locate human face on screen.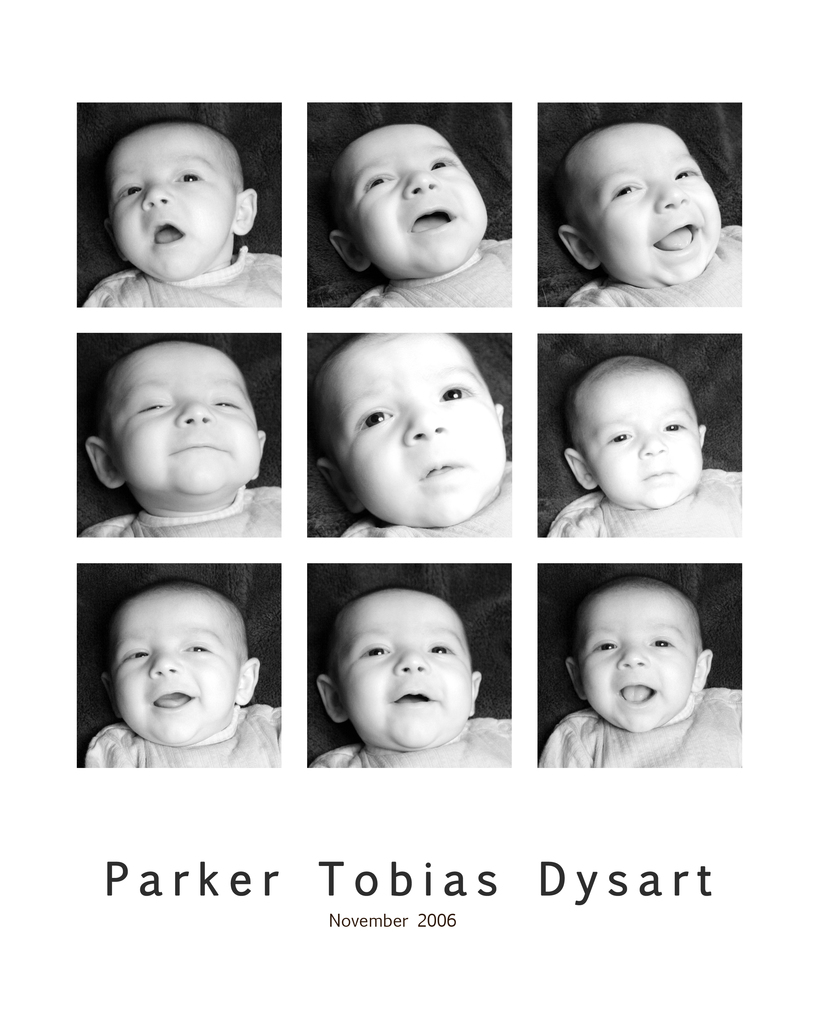
On screen at (583, 118, 725, 284).
